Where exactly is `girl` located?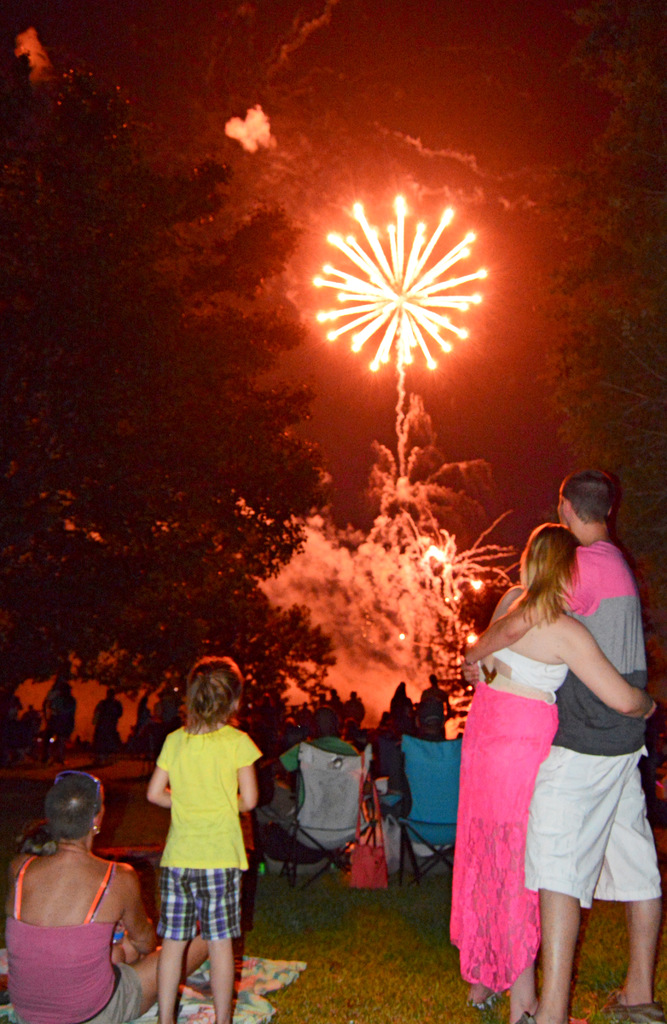
Its bounding box is rect(140, 655, 260, 1023).
